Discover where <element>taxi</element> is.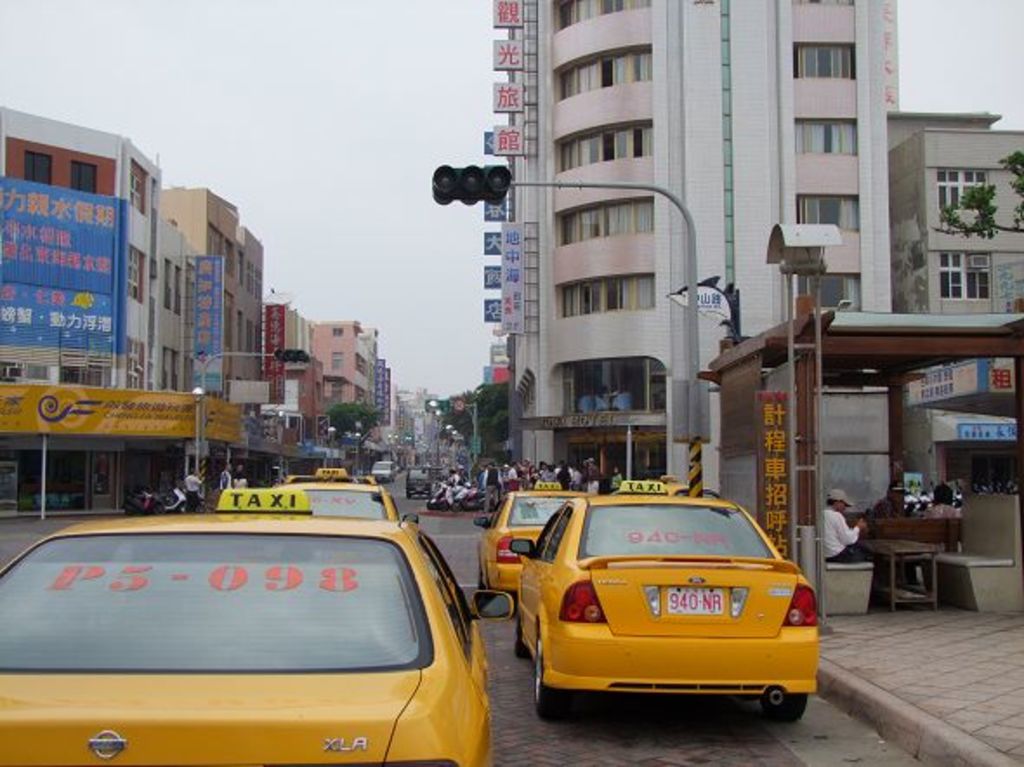
Discovered at x1=281 y1=467 x2=413 y2=522.
